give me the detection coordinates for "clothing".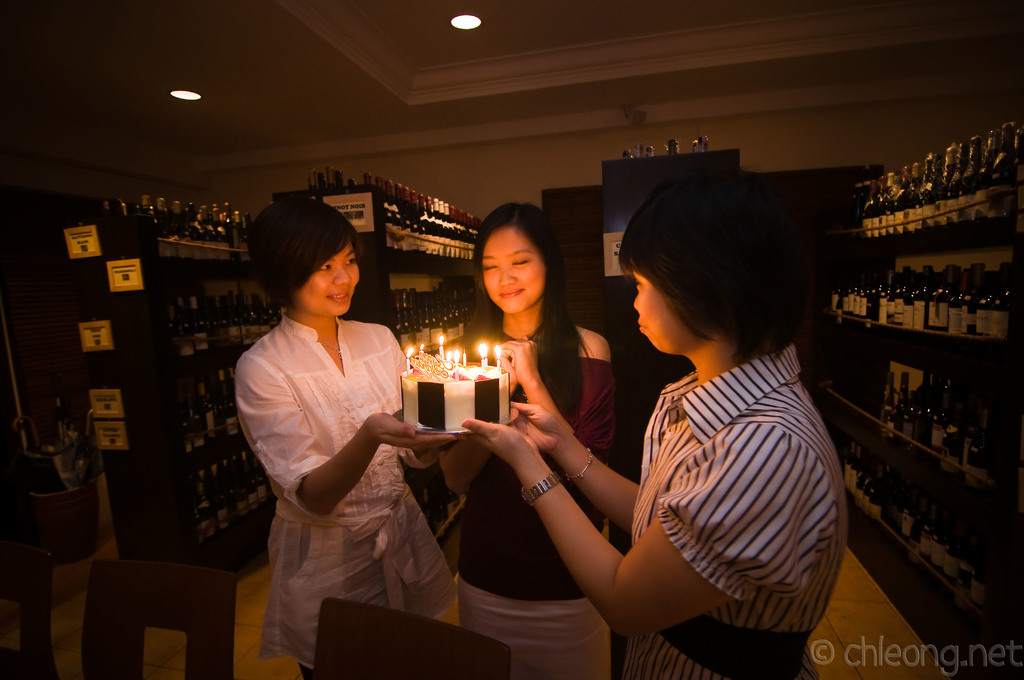
box=[620, 345, 848, 679].
